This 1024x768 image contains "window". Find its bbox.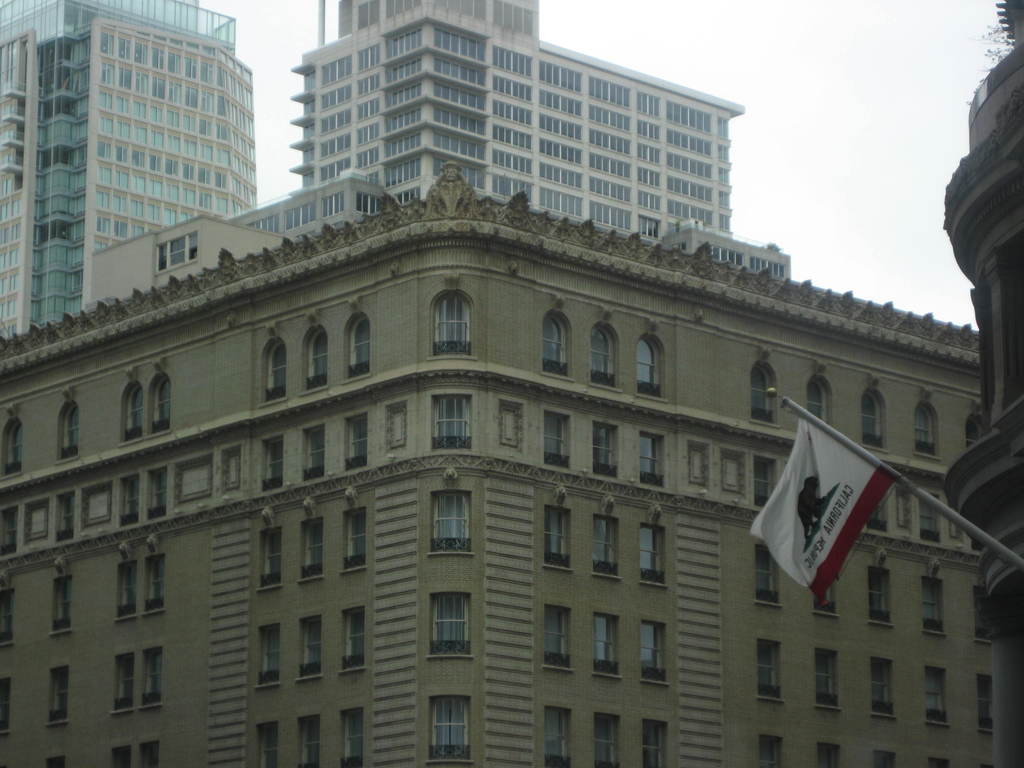
(x1=542, y1=604, x2=576, y2=670).
